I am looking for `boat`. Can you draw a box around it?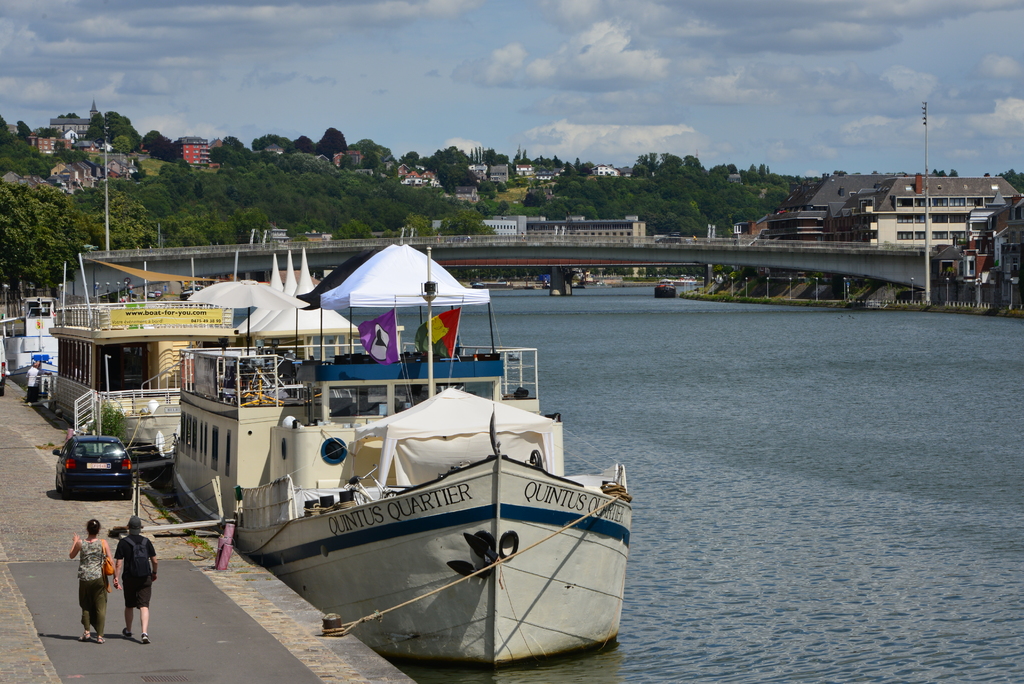
Sure, the bounding box is x1=44, y1=259, x2=242, y2=464.
